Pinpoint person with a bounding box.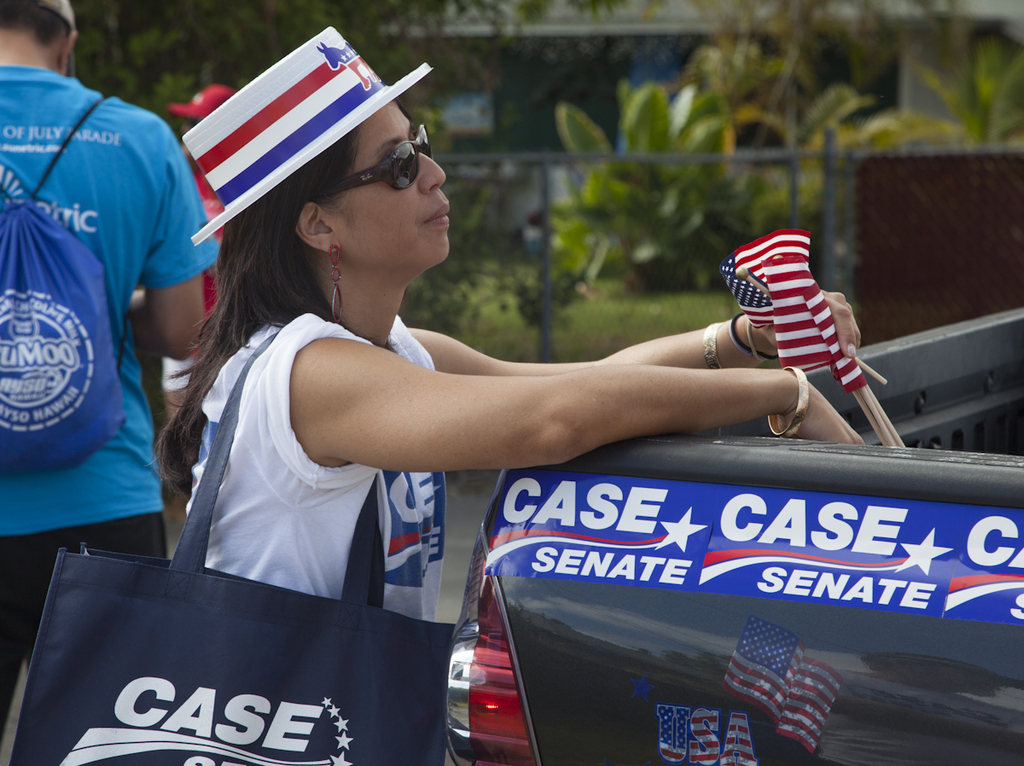
{"left": 162, "top": 82, "right": 238, "bottom": 423}.
